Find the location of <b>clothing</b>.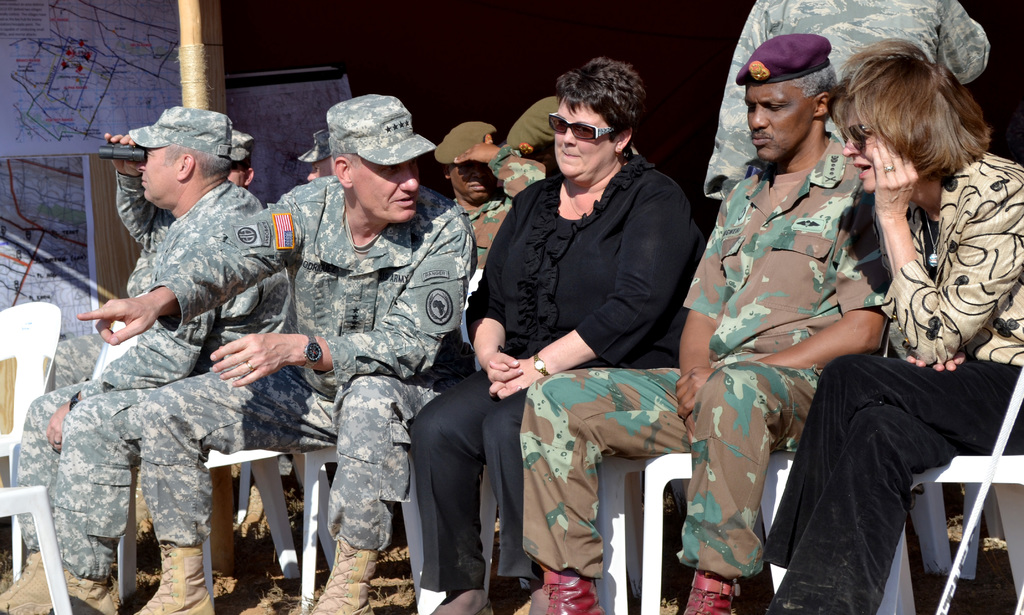
Location: bbox=[140, 168, 480, 554].
